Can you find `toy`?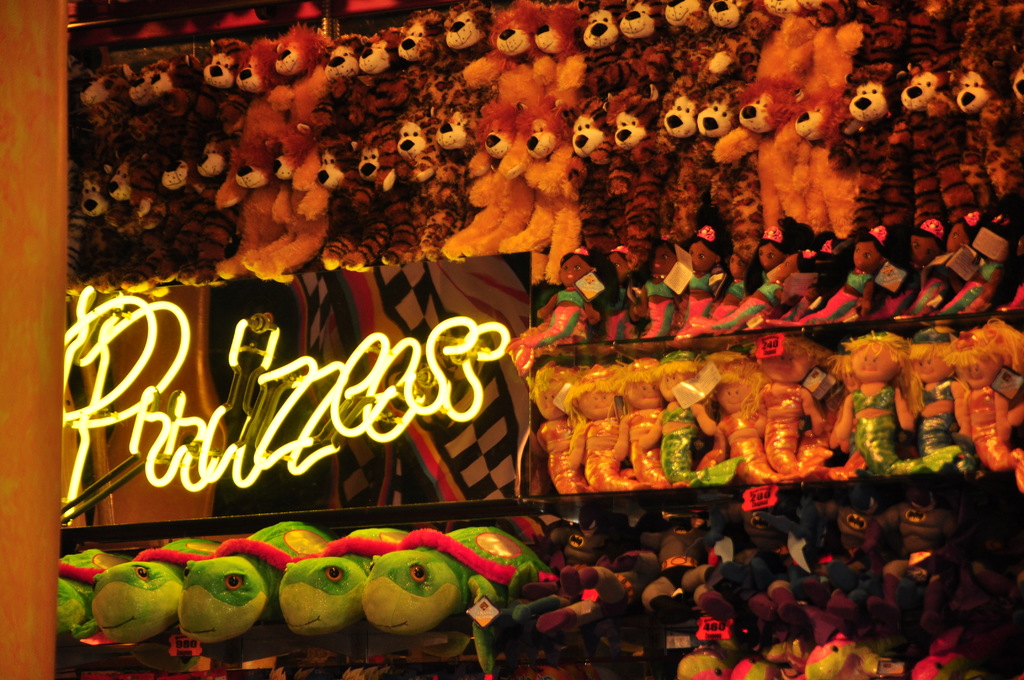
Yes, bounding box: <box>498,111,575,271</box>.
